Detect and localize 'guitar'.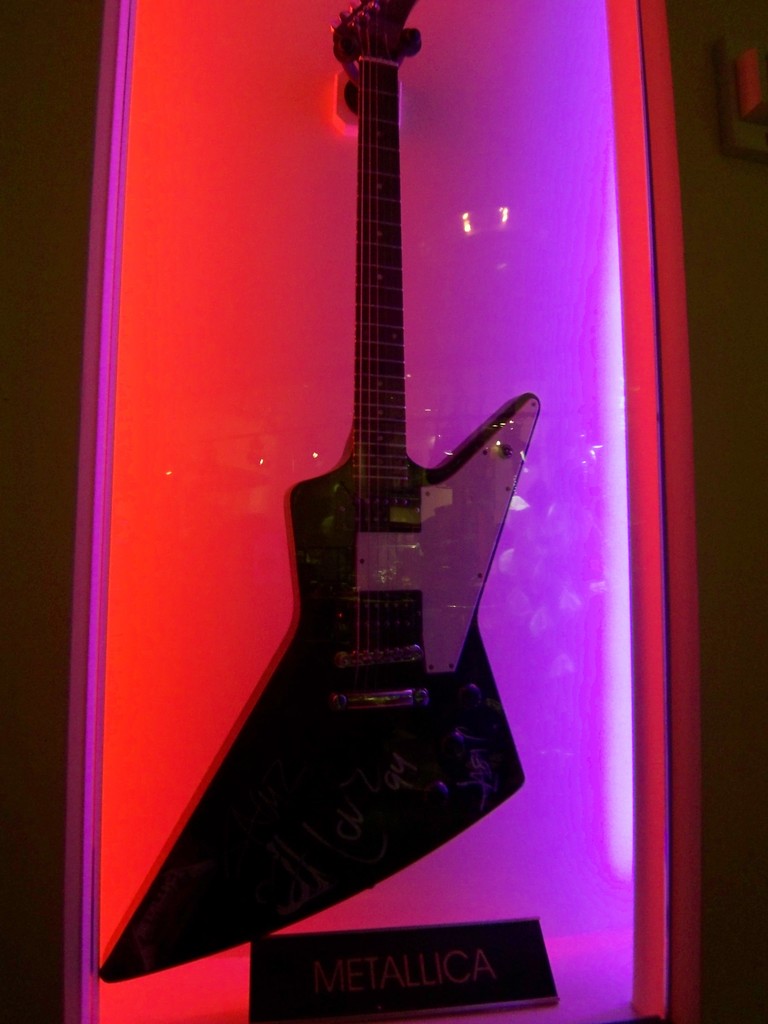
Localized at rect(186, 20, 550, 946).
